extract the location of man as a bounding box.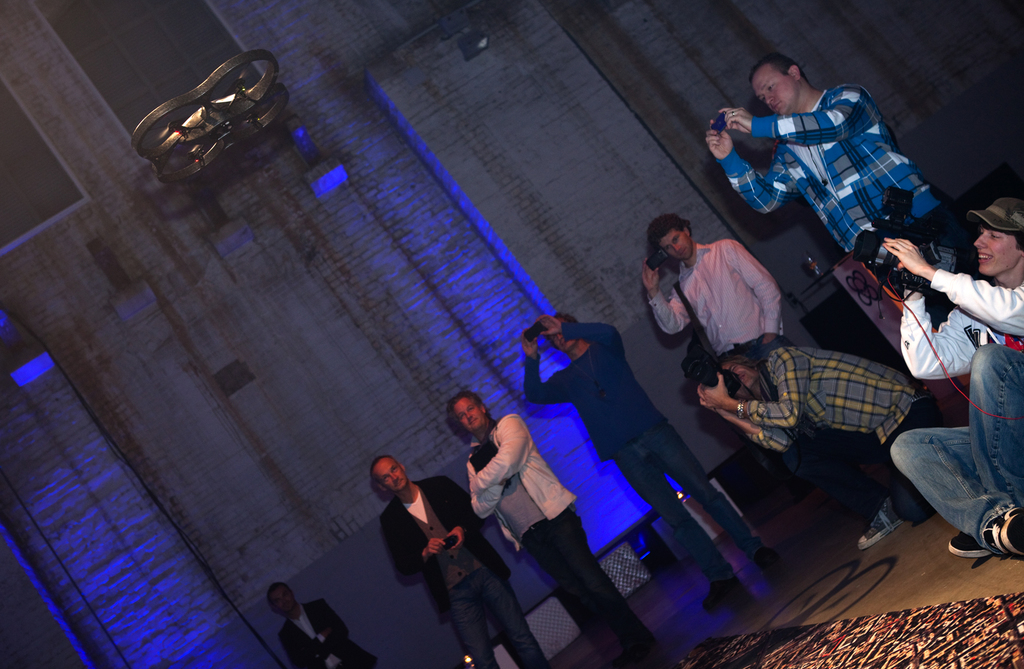
detection(708, 59, 958, 331).
